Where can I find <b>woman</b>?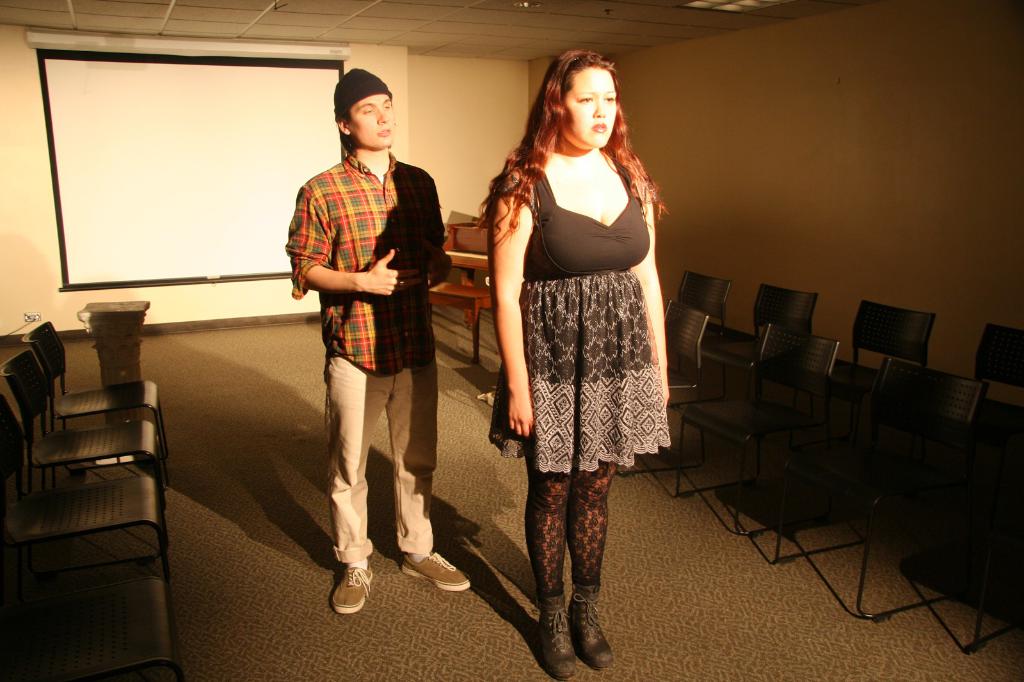
You can find it at crop(476, 44, 694, 681).
